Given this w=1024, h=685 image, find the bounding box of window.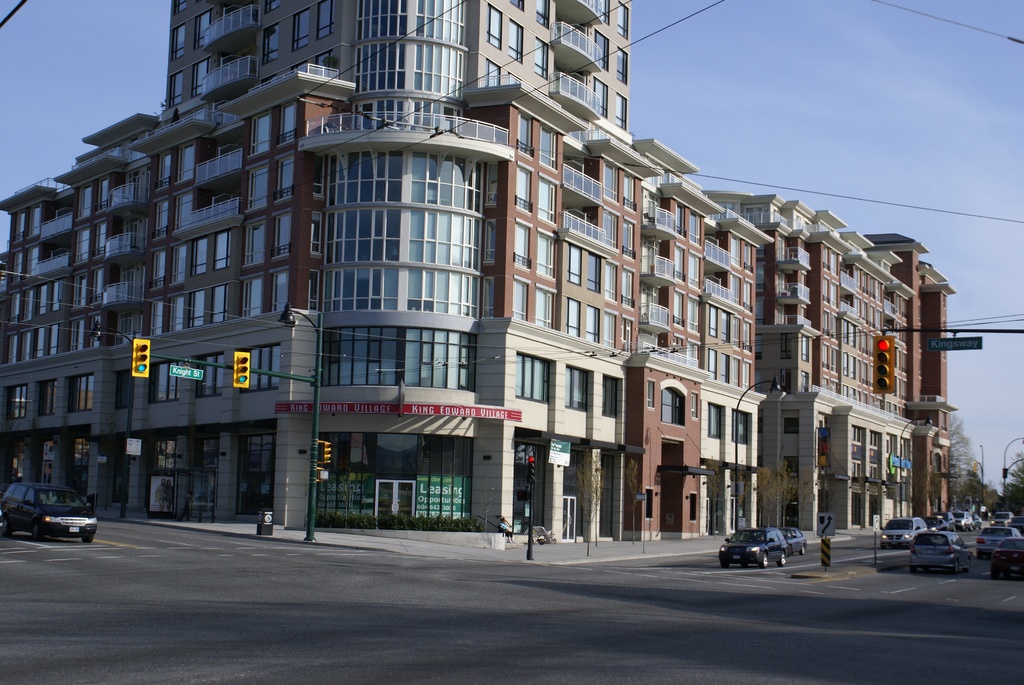
pyautogui.locateOnScreen(152, 249, 164, 287).
